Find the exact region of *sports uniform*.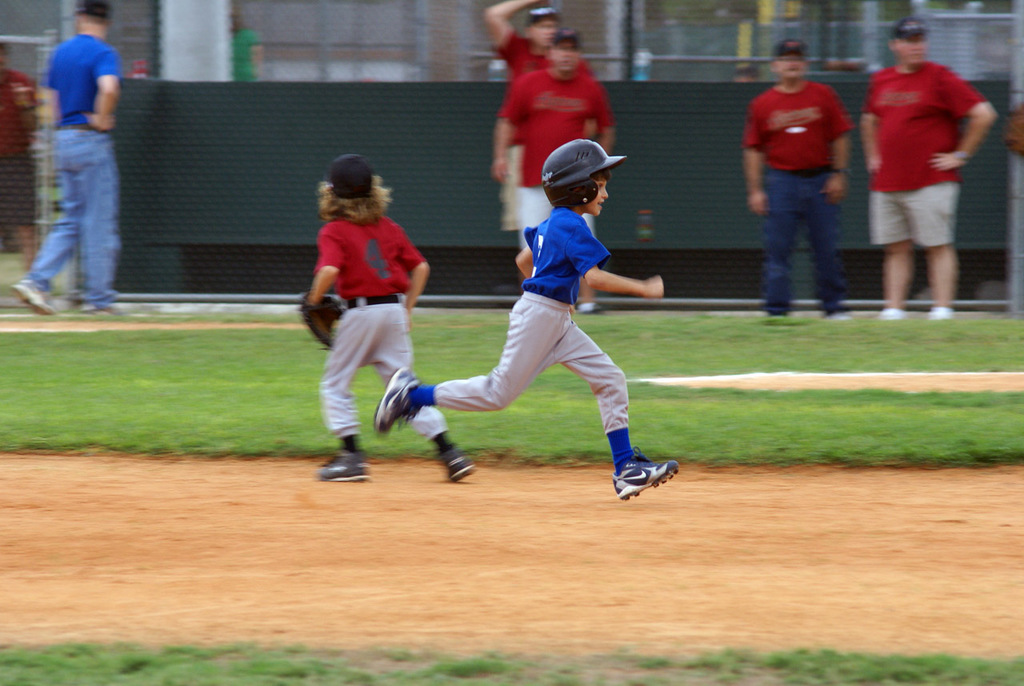
Exact region: locate(744, 80, 858, 317).
